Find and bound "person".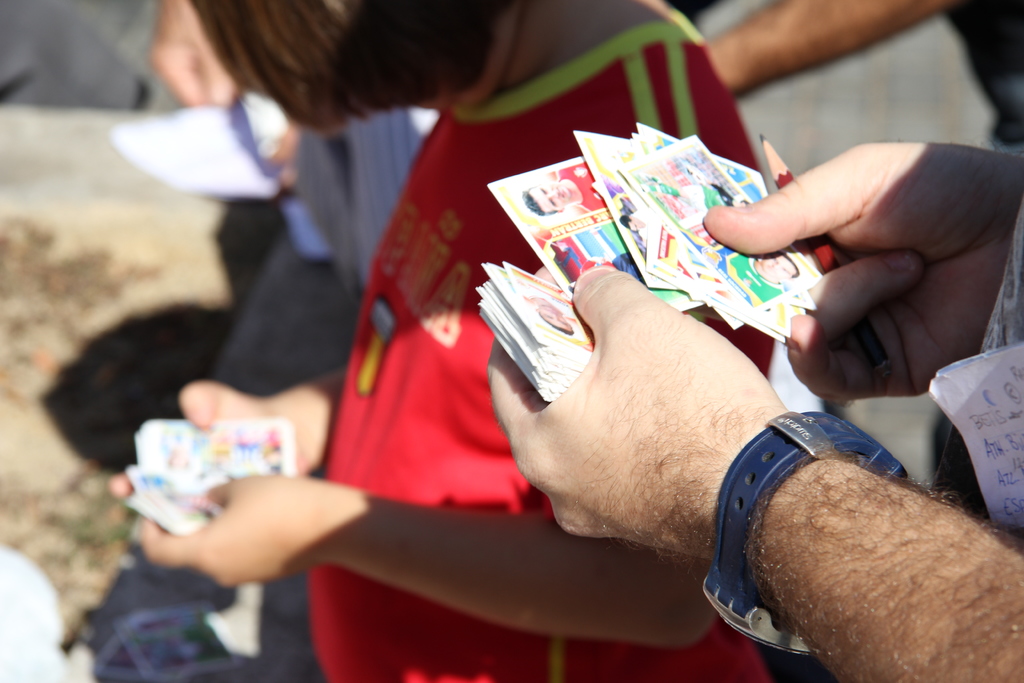
Bound: x1=108, y1=0, x2=774, y2=682.
